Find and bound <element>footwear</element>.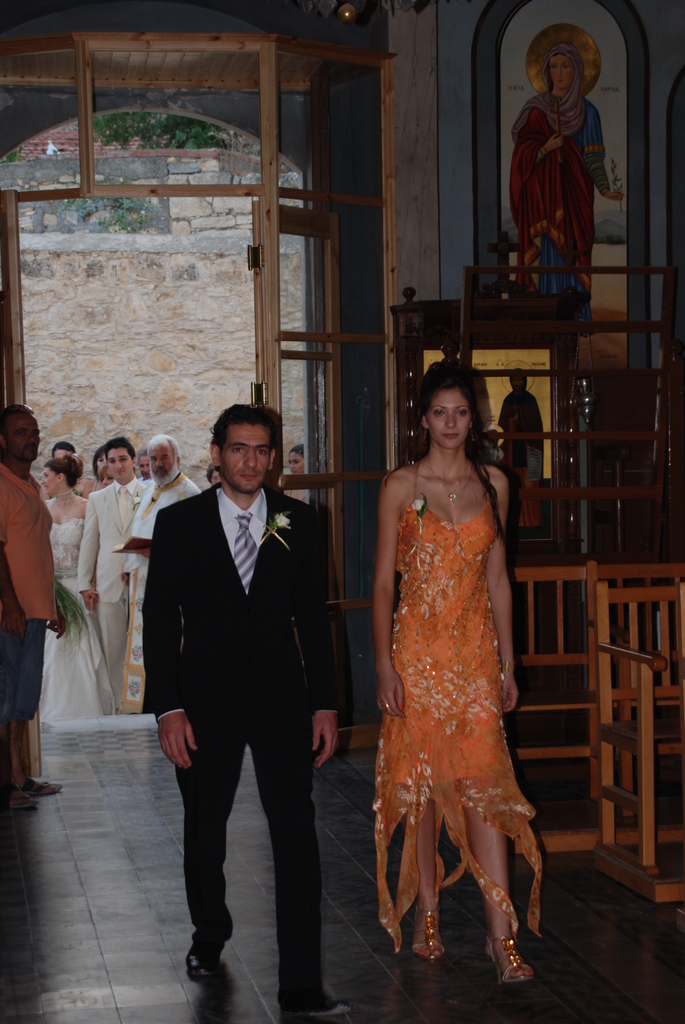
Bound: [x1=18, y1=778, x2=65, y2=797].
